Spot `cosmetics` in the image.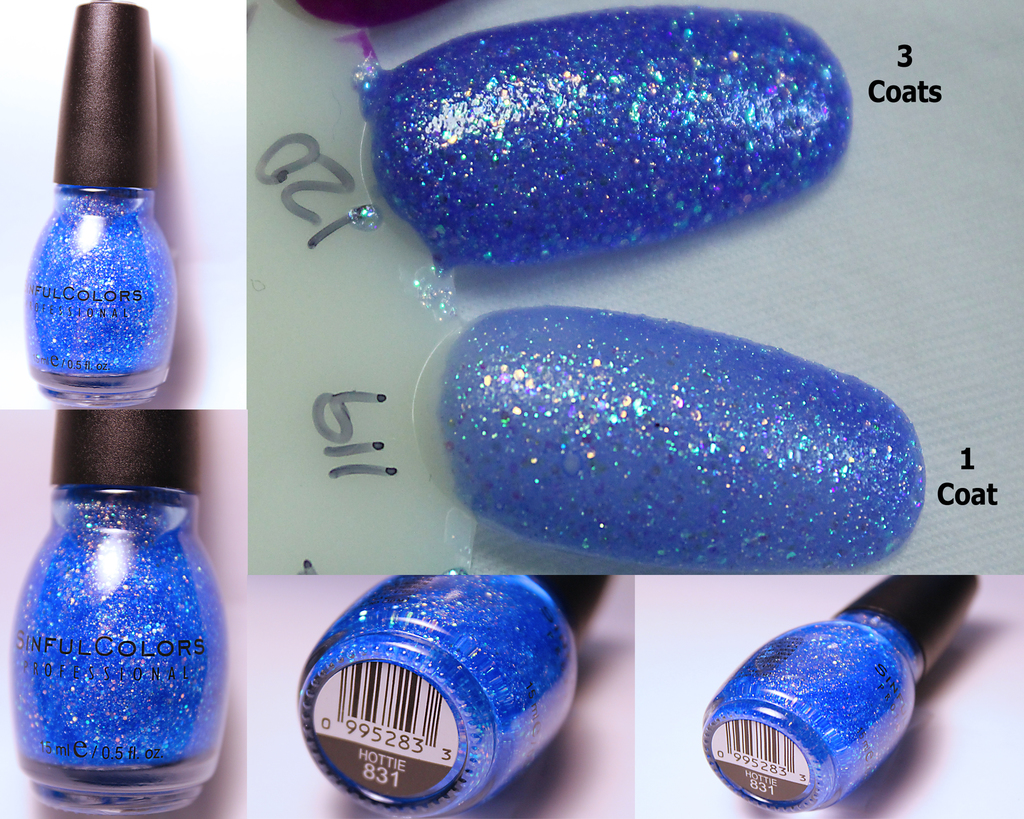
`cosmetics` found at select_region(296, 572, 621, 818).
